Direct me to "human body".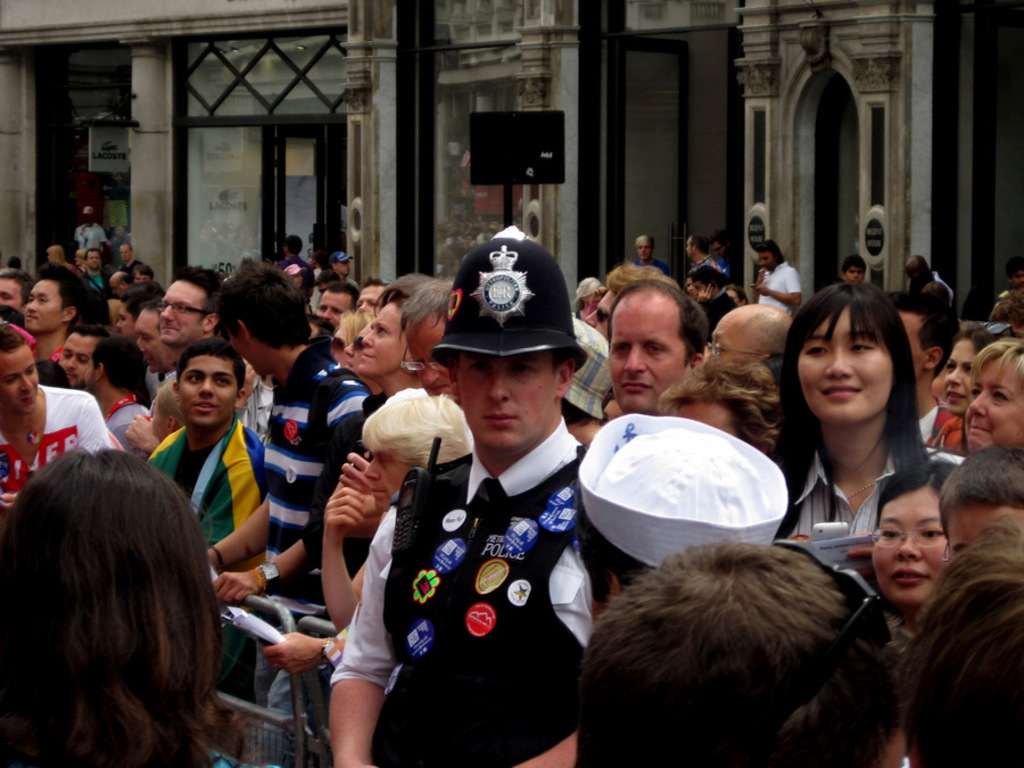
Direction: <bbox>655, 357, 794, 463</bbox>.
